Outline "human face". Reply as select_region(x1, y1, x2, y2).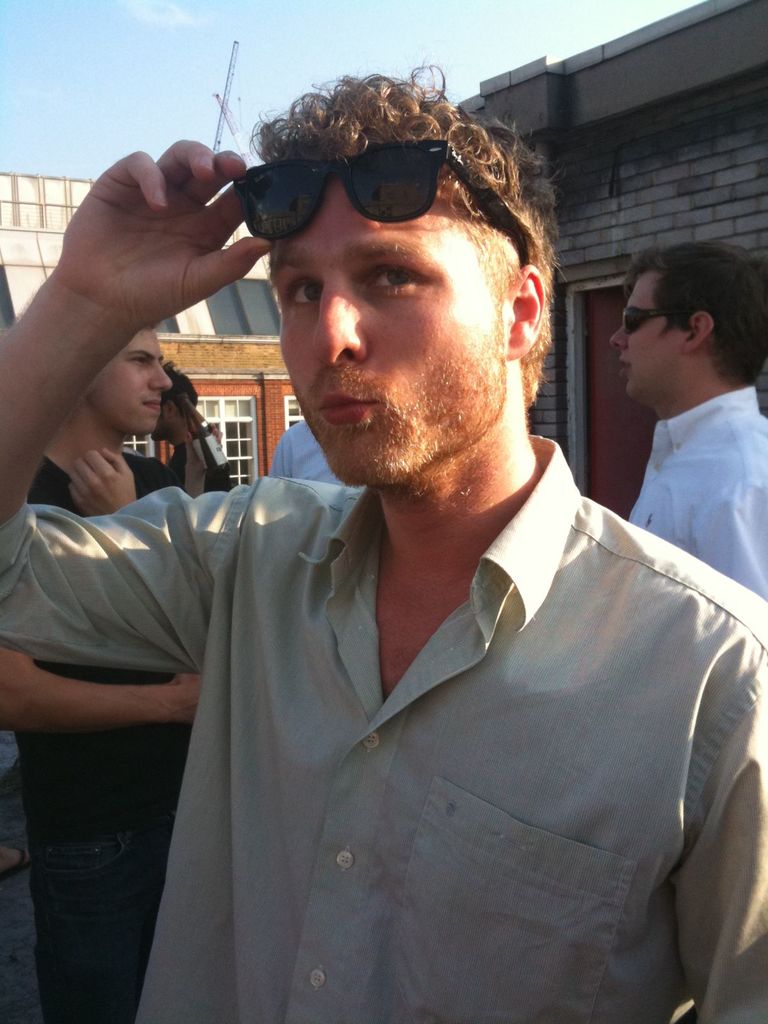
select_region(88, 321, 177, 438).
